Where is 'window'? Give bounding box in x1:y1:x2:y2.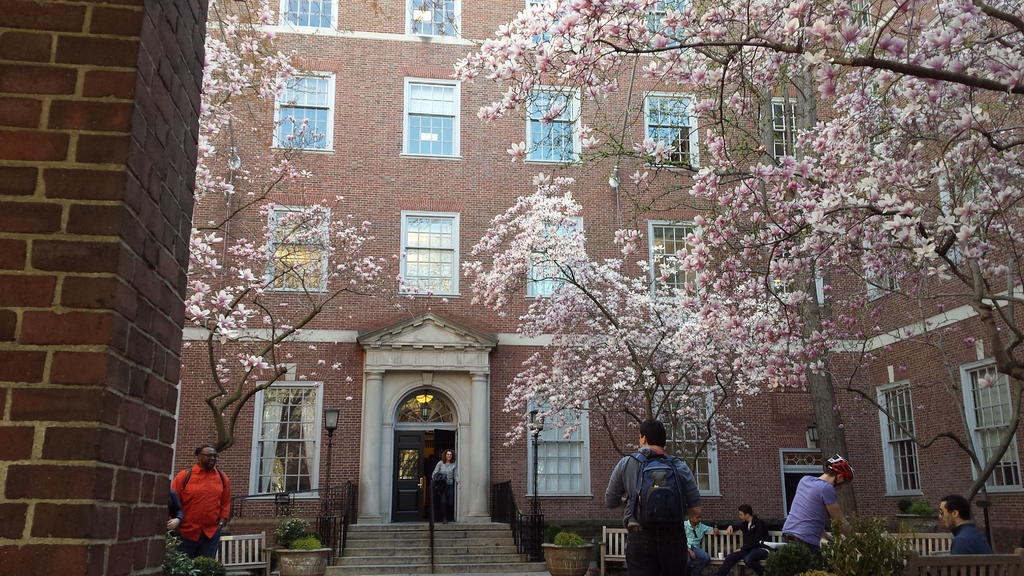
649:221:699:305.
